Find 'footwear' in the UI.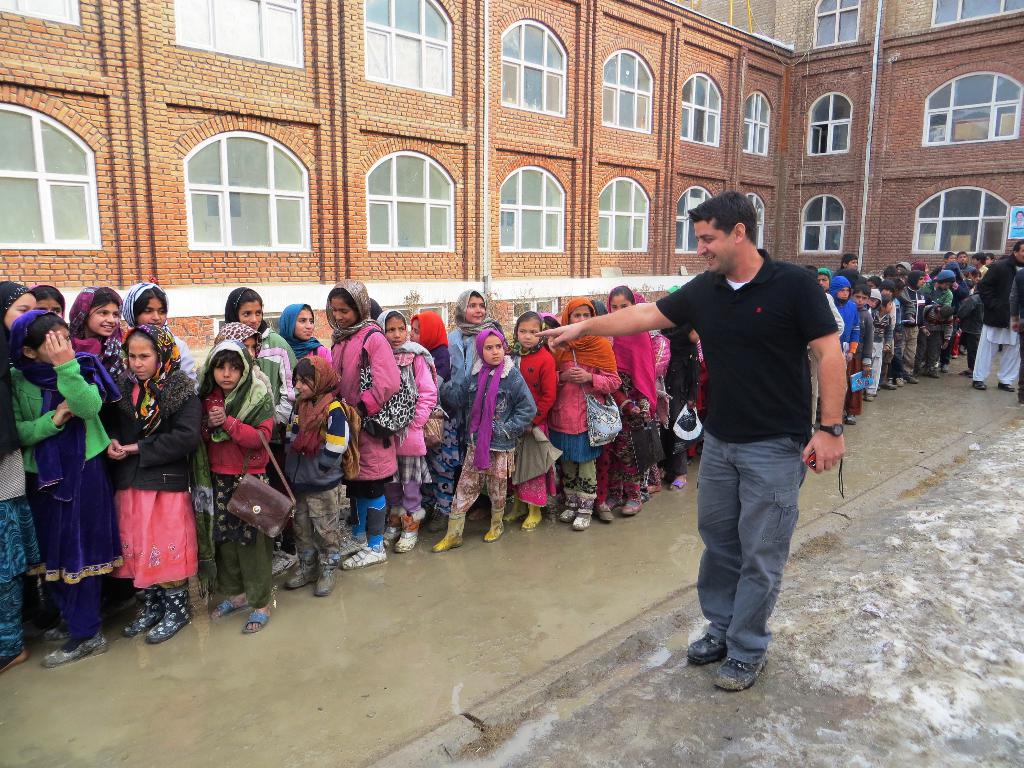
UI element at pyautogui.locateOnScreen(863, 392, 874, 403).
